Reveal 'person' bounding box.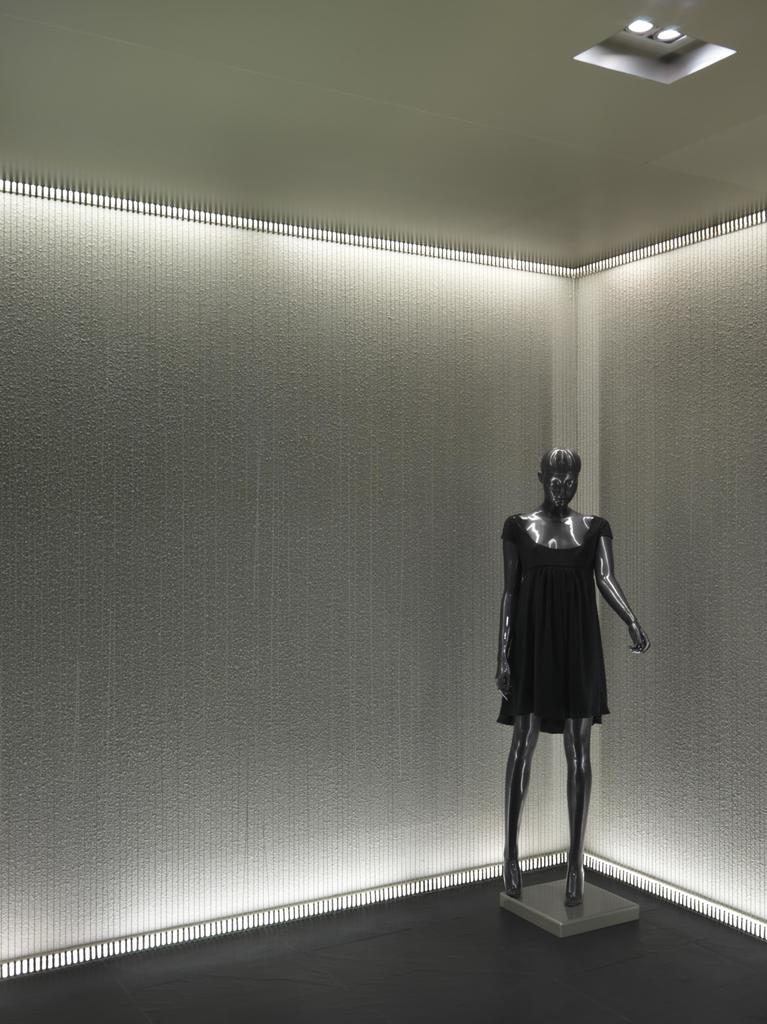
Revealed: l=483, t=416, r=642, b=936.
